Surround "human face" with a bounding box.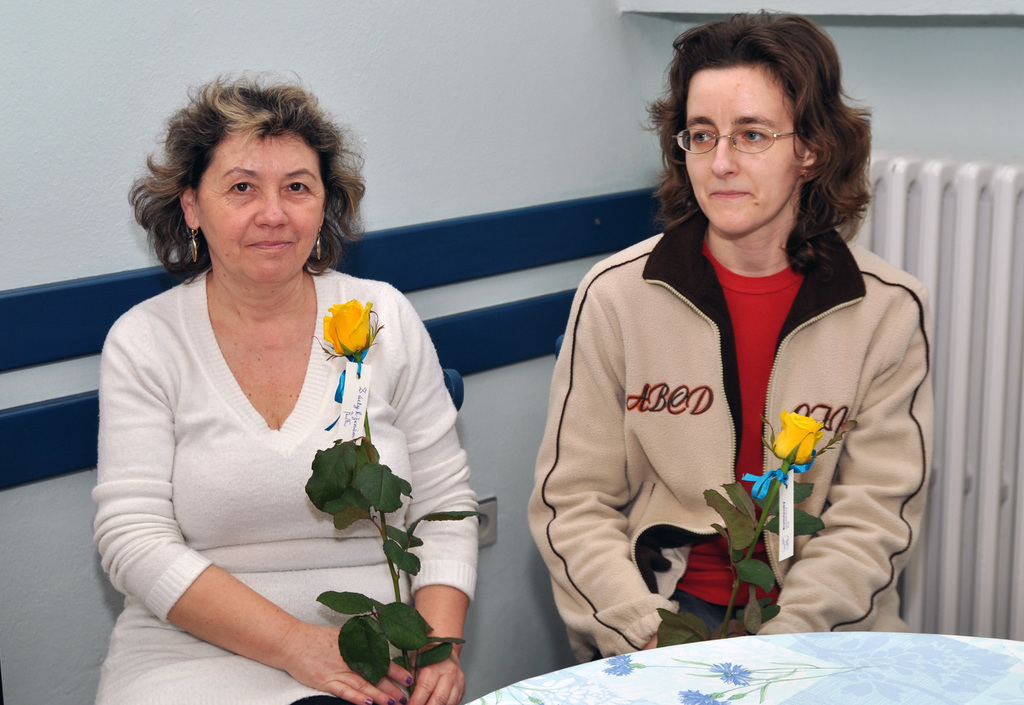
bbox=(195, 129, 323, 284).
